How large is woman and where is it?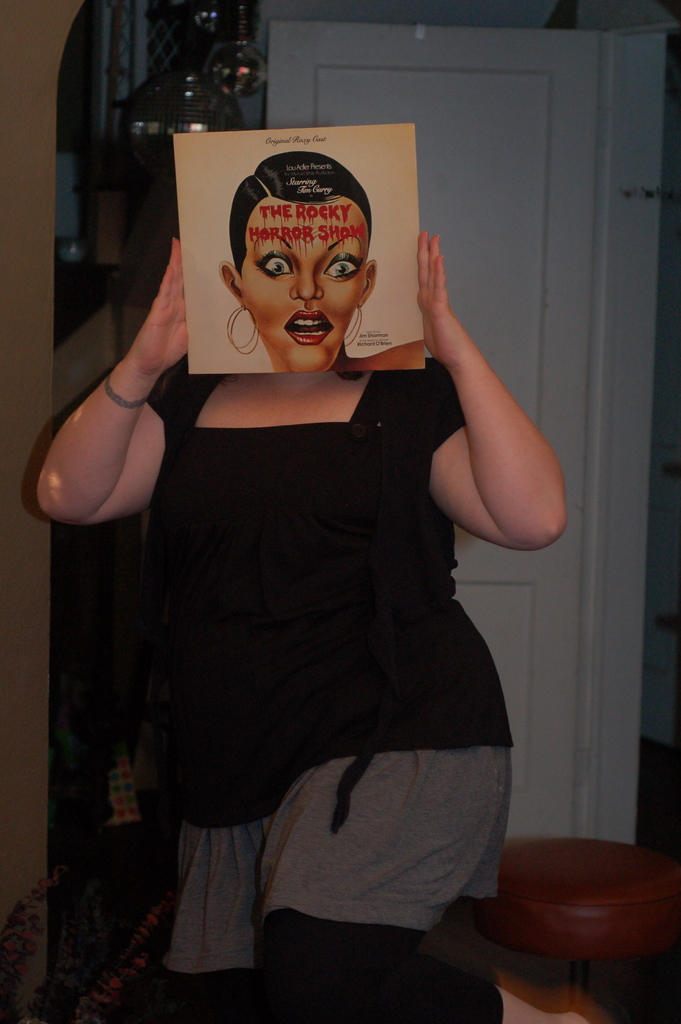
Bounding box: l=91, t=118, r=536, b=975.
